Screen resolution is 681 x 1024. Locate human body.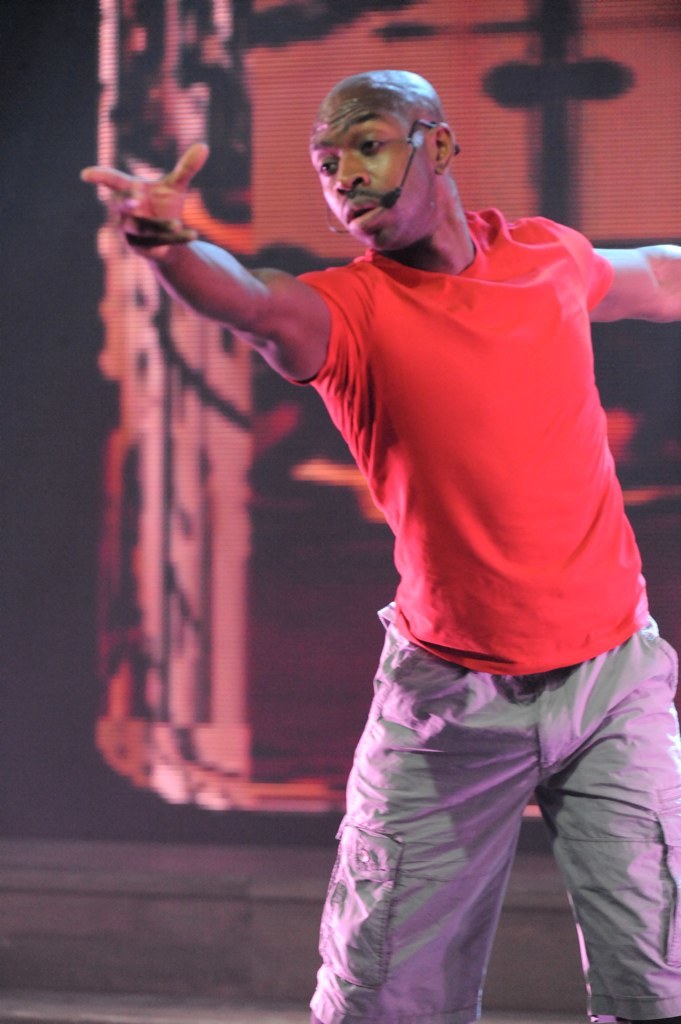
bbox=[78, 70, 680, 1023].
